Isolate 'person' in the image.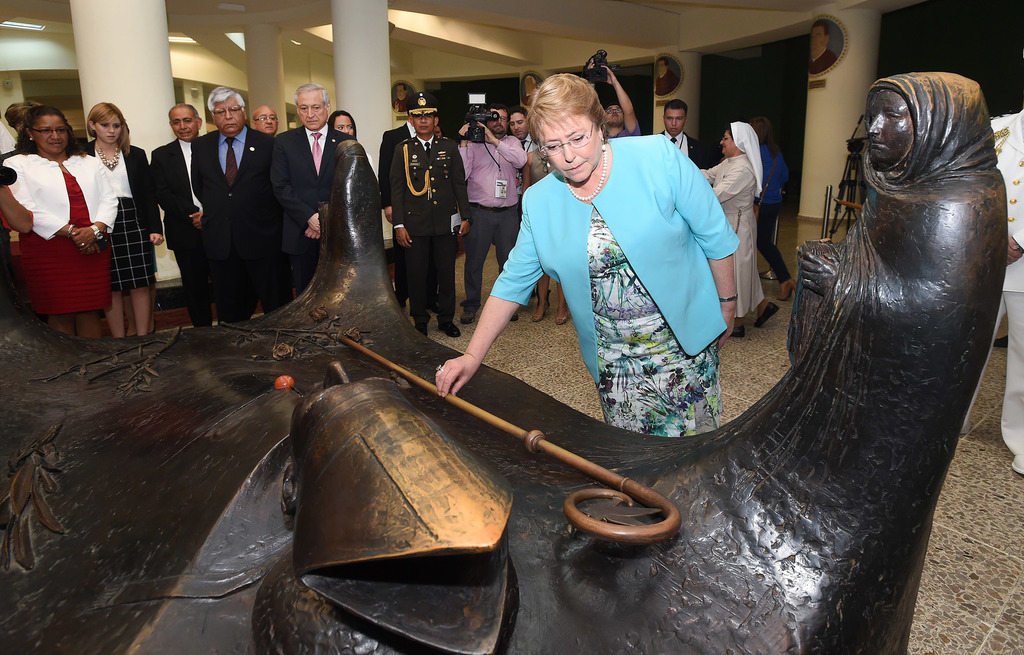
Isolated region: [left=191, top=84, right=292, bottom=323].
